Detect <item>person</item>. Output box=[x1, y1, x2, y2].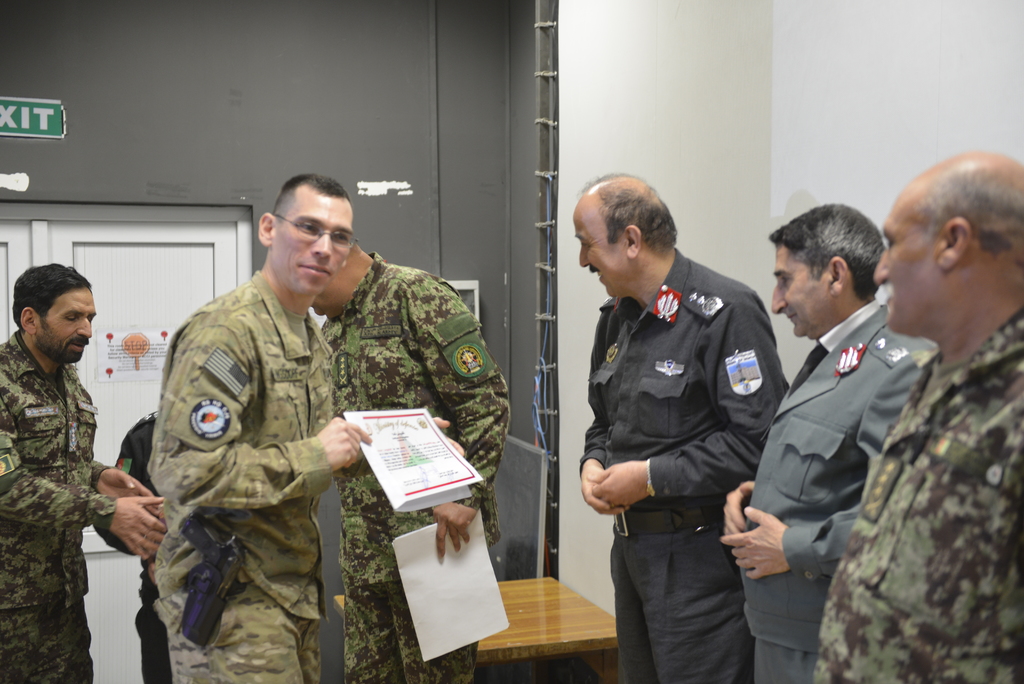
box=[719, 200, 932, 683].
